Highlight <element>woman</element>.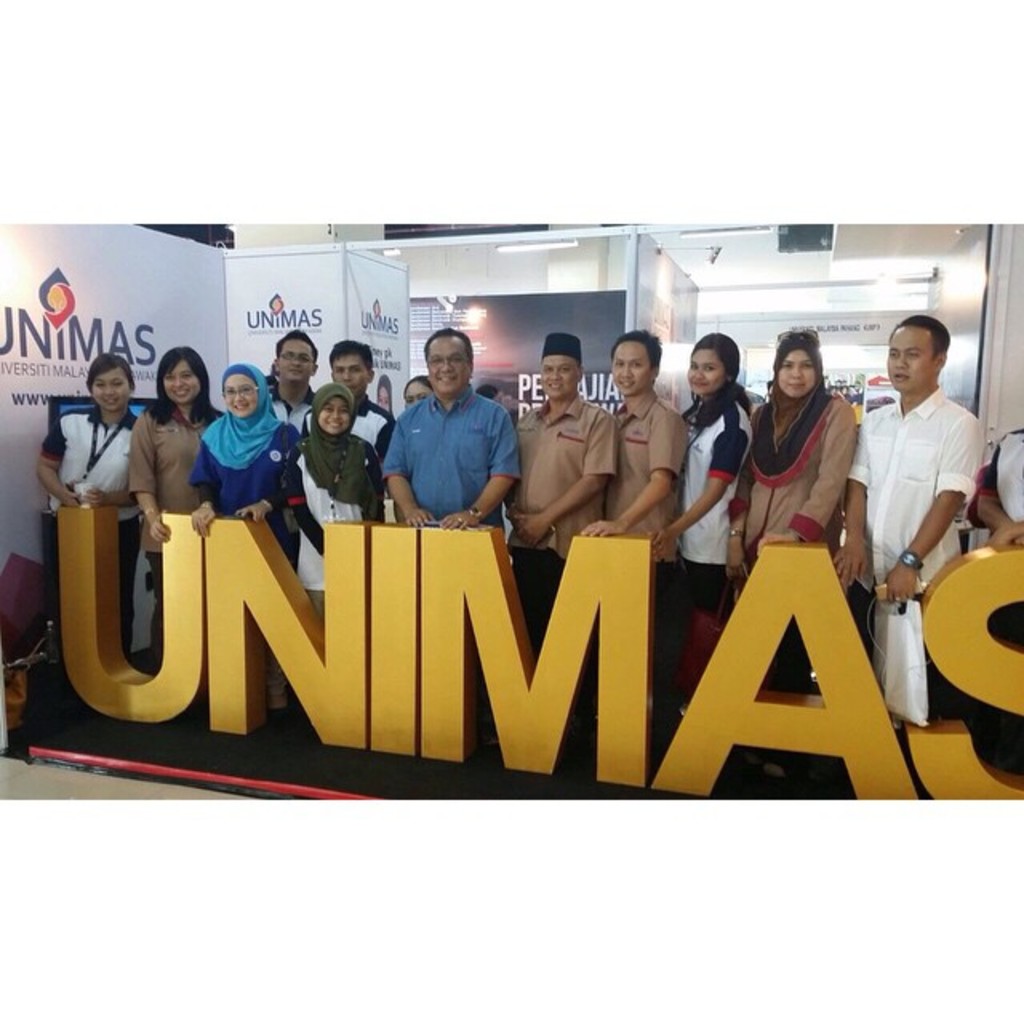
Highlighted region: x1=192, y1=357, x2=304, y2=557.
